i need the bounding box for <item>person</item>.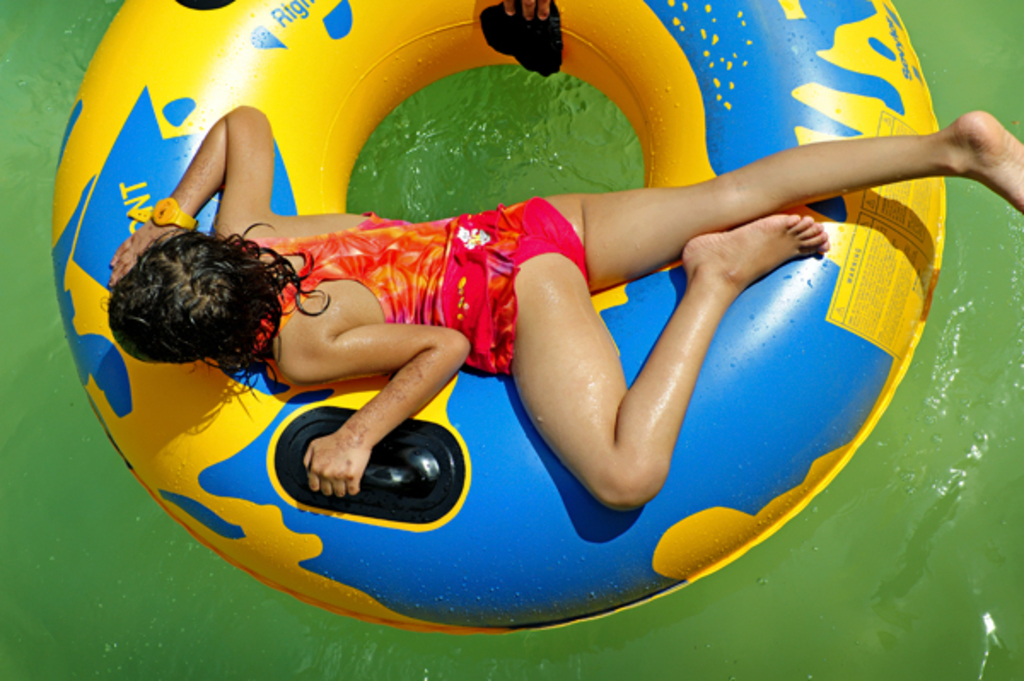
Here it is: bbox(104, 104, 1022, 512).
